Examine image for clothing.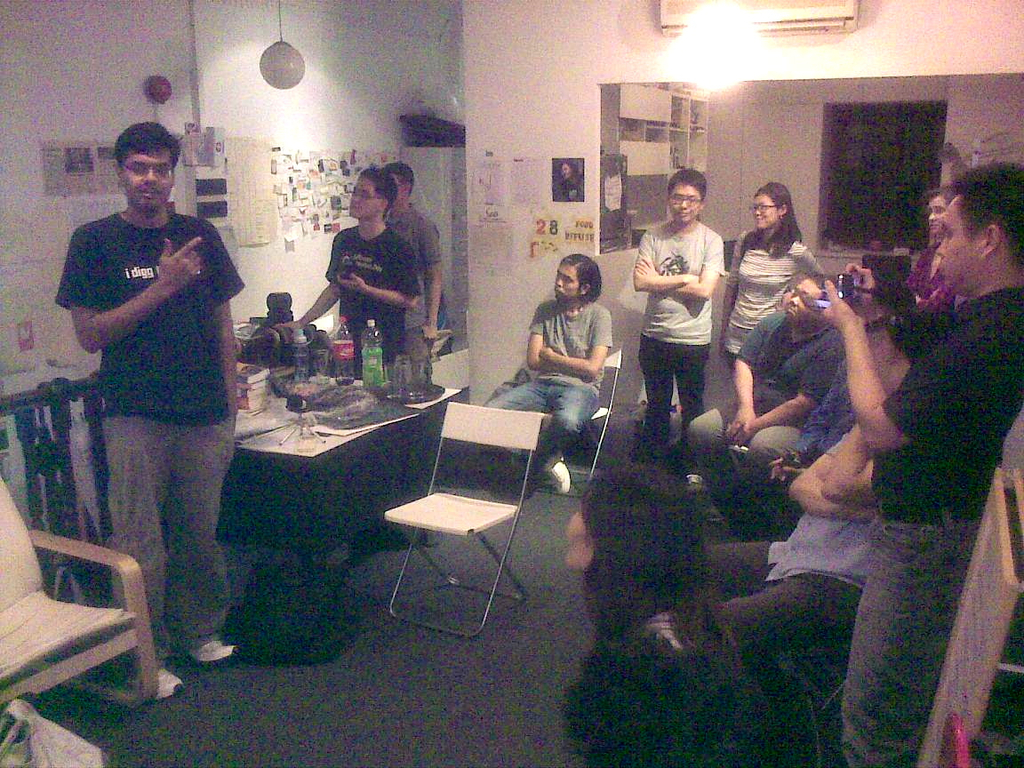
Examination result: (903, 233, 960, 307).
